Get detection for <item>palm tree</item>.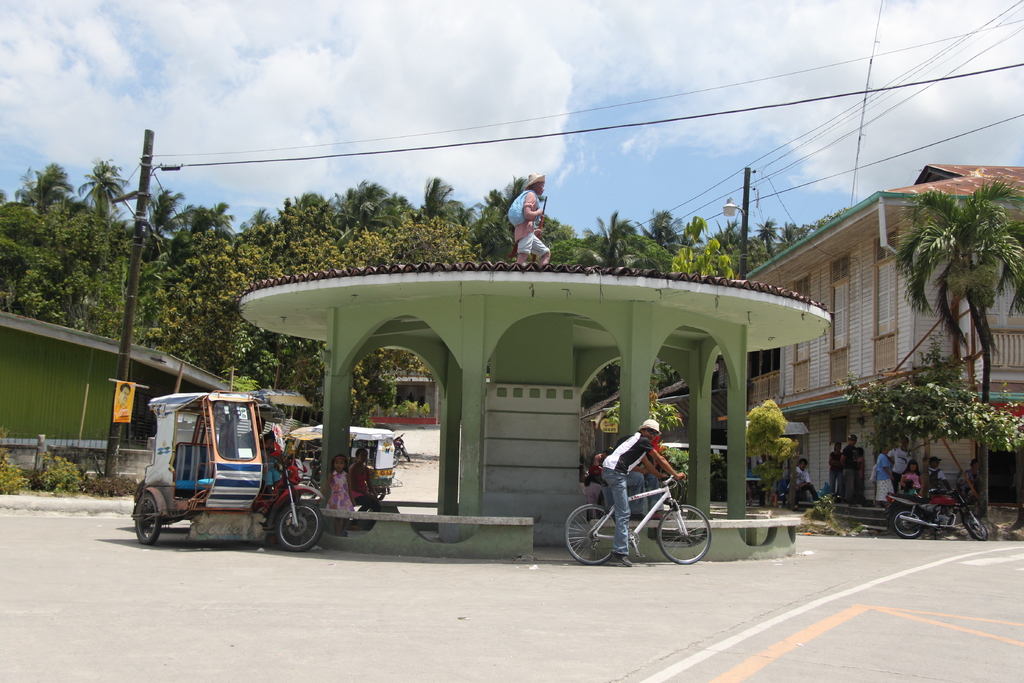
Detection: (left=888, top=177, right=1023, bottom=525).
